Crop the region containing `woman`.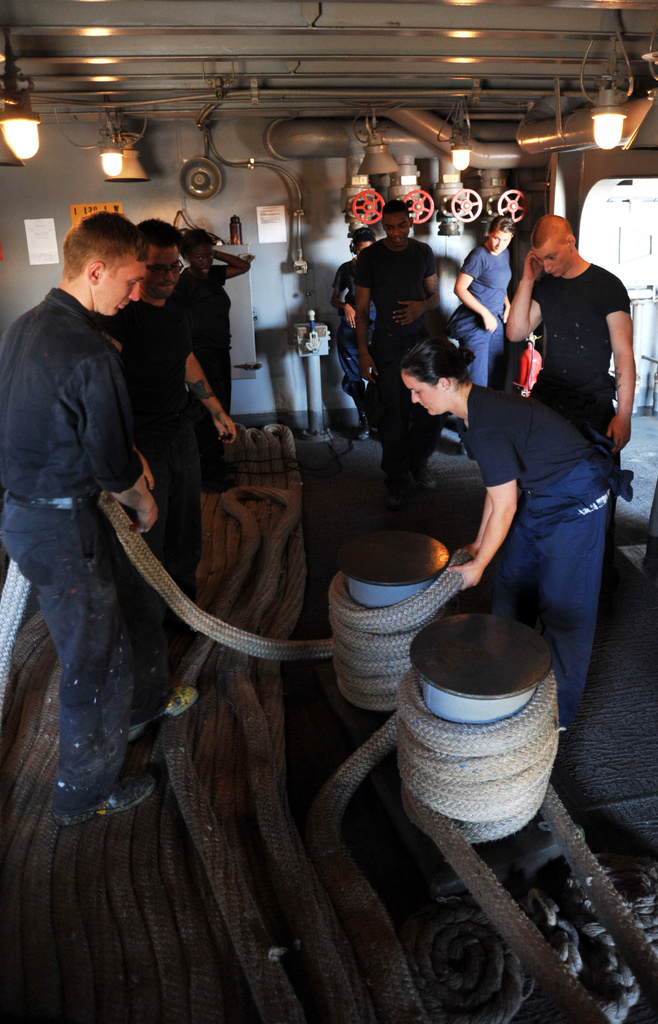
Crop region: [left=383, top=329, right=607, bottom=736].
